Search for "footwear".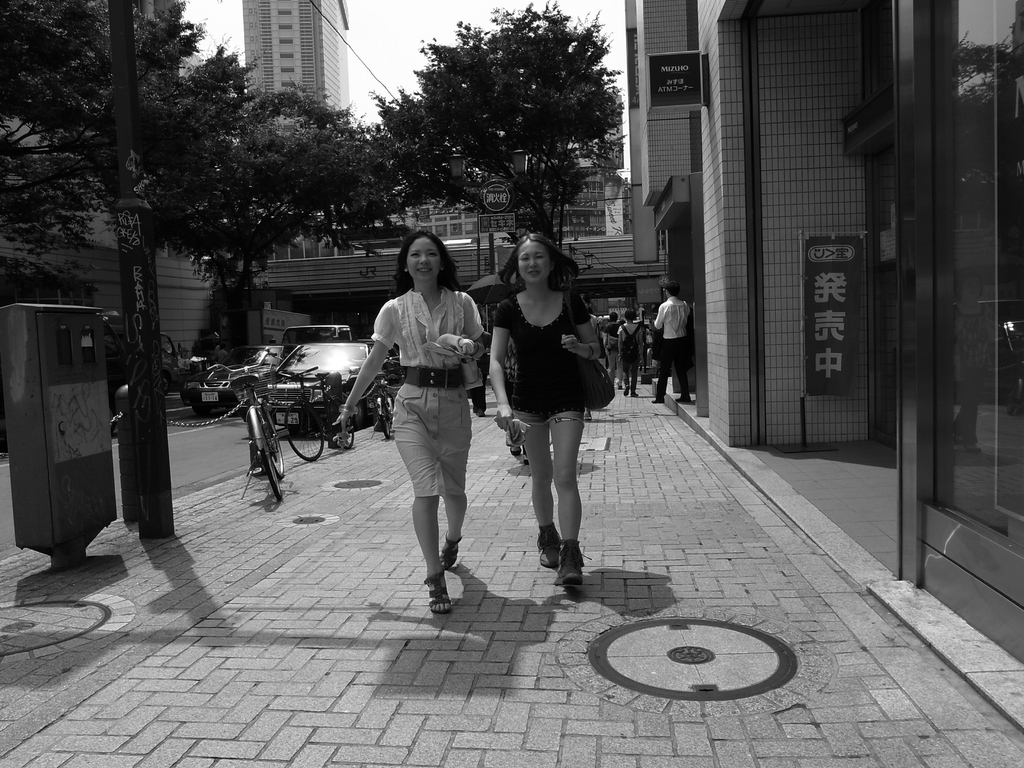
Found at [left=438, top=529, right=462, bottom=570].
